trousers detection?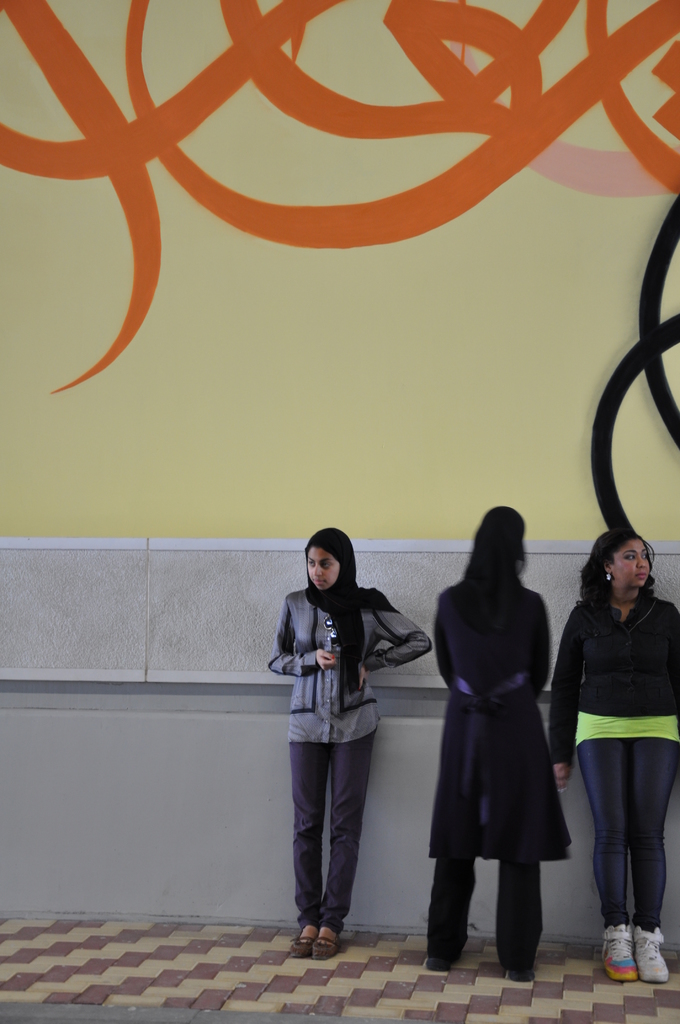
bbox=[423, 853, 543, 982]
